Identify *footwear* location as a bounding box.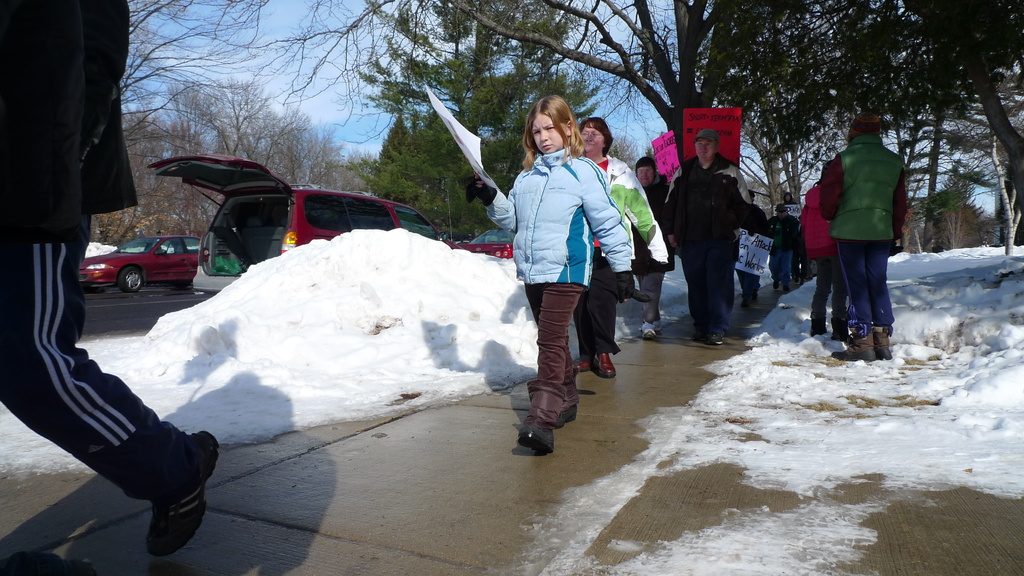
788:279:790:289.
